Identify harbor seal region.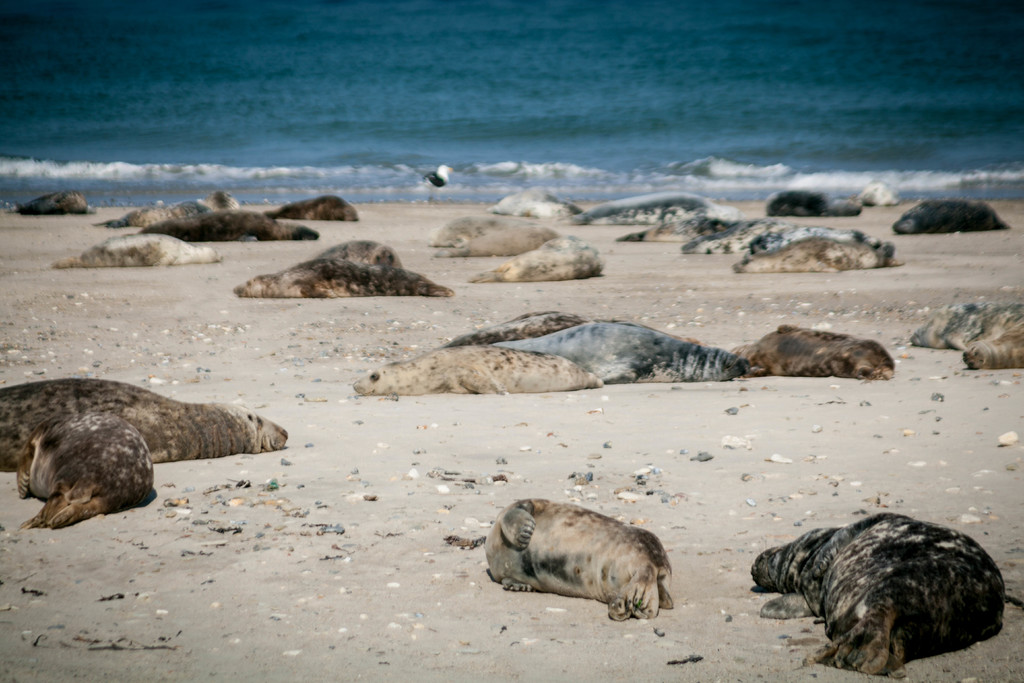
Region: 15 420 160 537.
